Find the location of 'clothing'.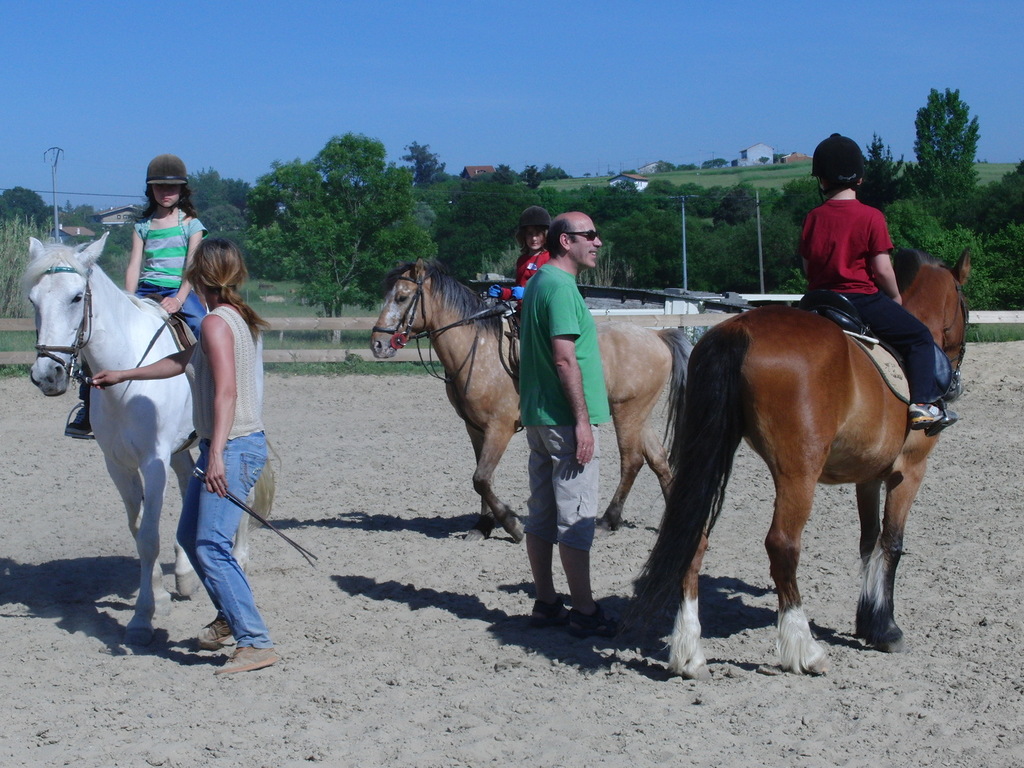
Location: crop(785, 196, 949, 403).
